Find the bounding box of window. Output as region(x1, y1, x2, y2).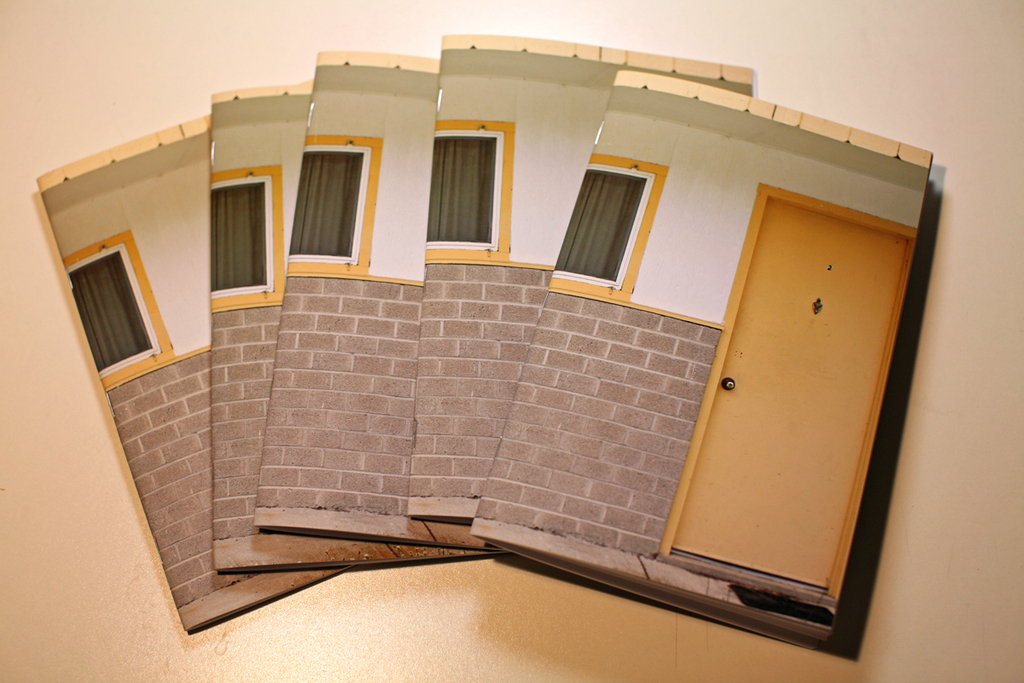
region(559, 145, 653, 289).
